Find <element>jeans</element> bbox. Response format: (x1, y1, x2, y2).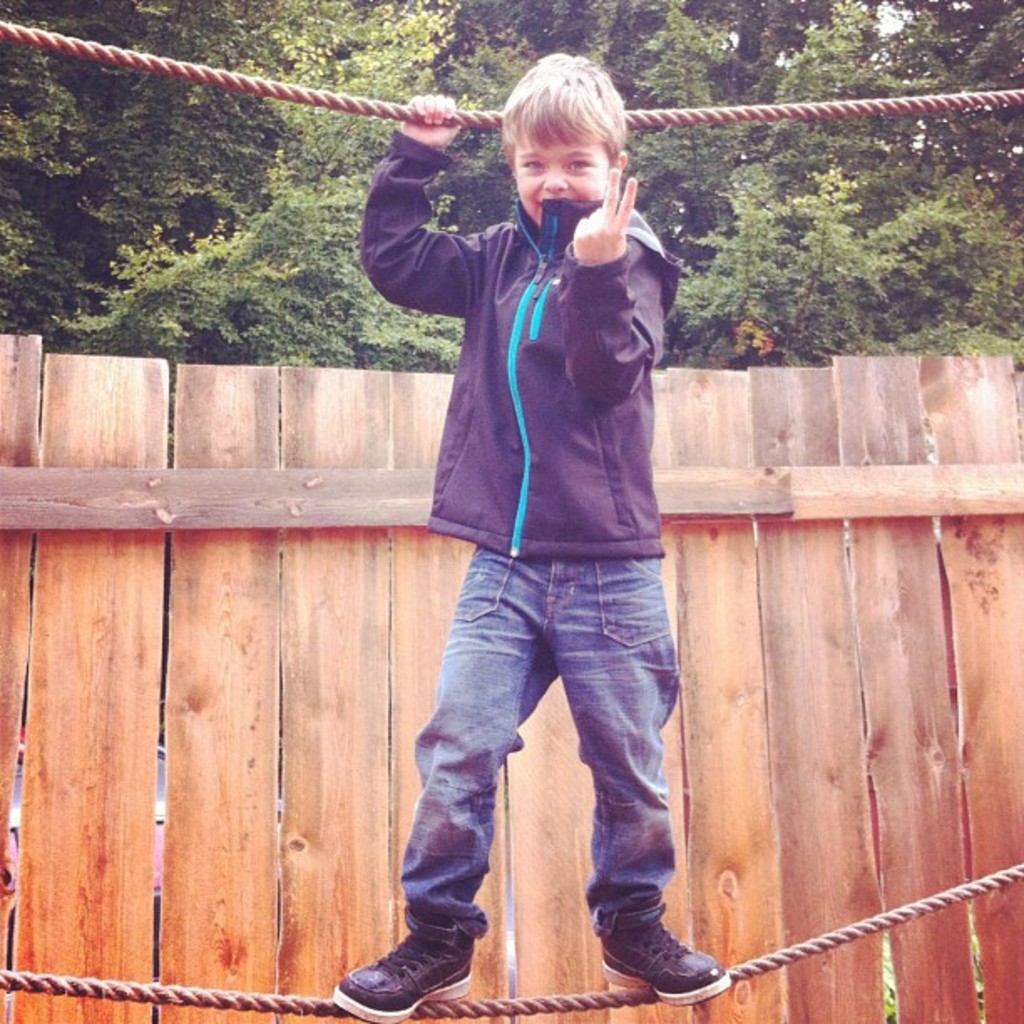
(375, 502, 714, 1016).
